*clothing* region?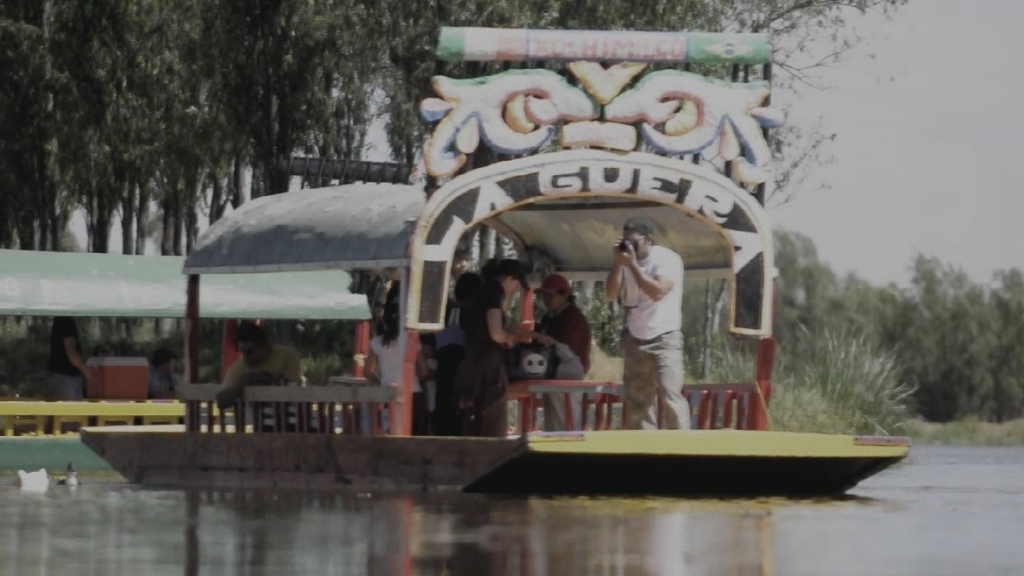
460,274,514,422
